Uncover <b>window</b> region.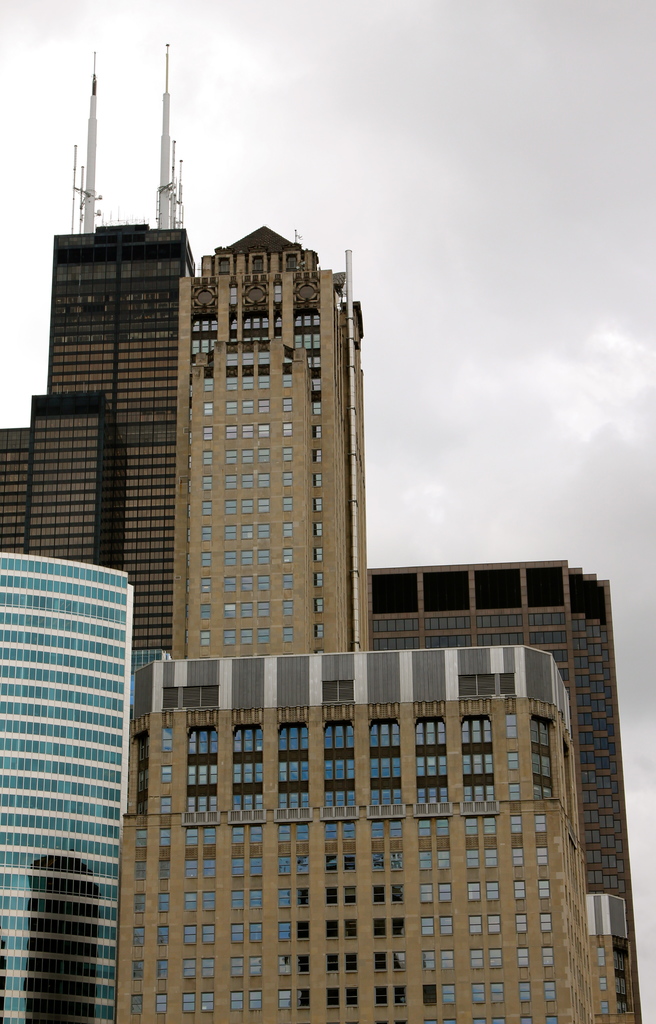
Uncovered: rect(518, 881, 525, 904).
